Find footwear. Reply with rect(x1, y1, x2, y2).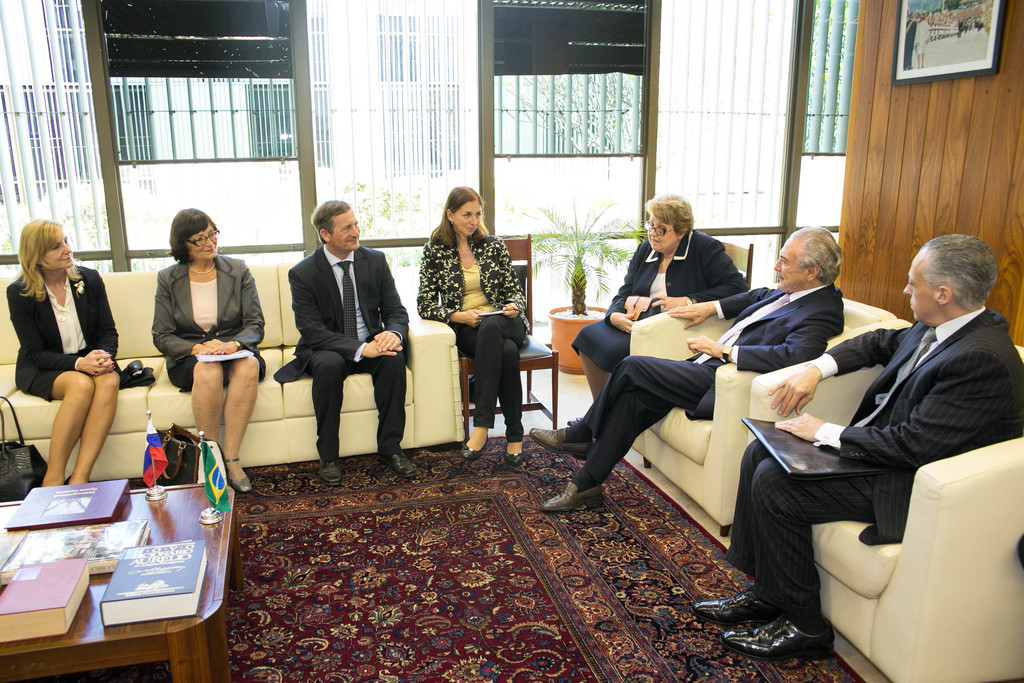
rect(456, 439, 488, 461).
